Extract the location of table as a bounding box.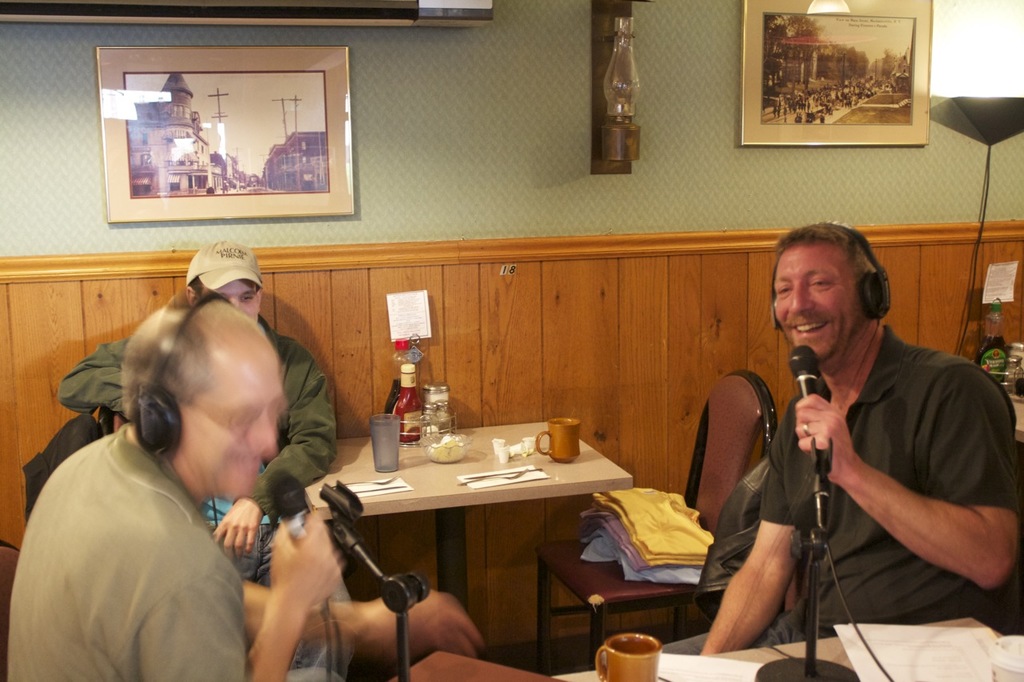
250/429/681/660.
